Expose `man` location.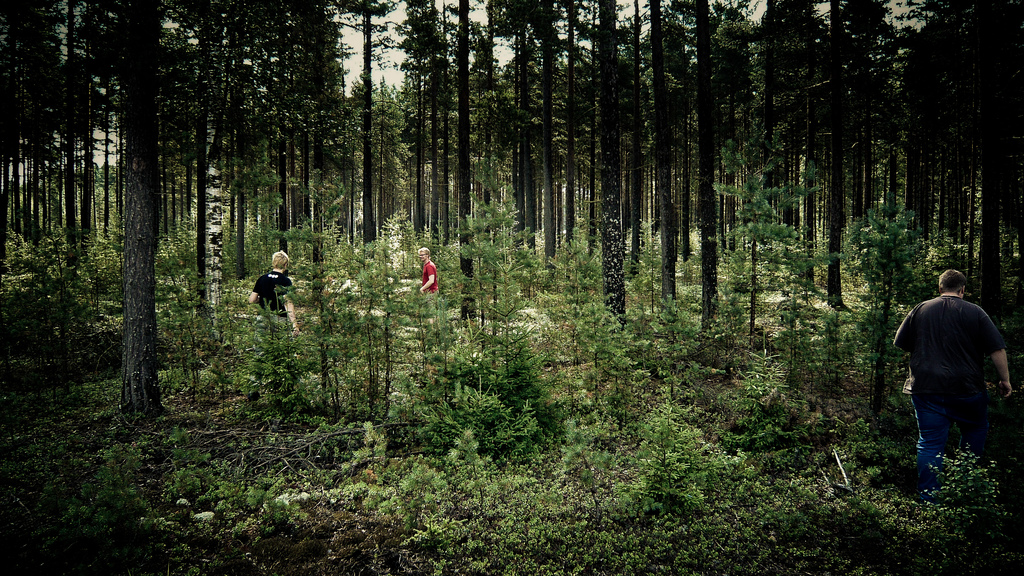
Exposed at (left=894, top=259, right=1012, bottom=492).
